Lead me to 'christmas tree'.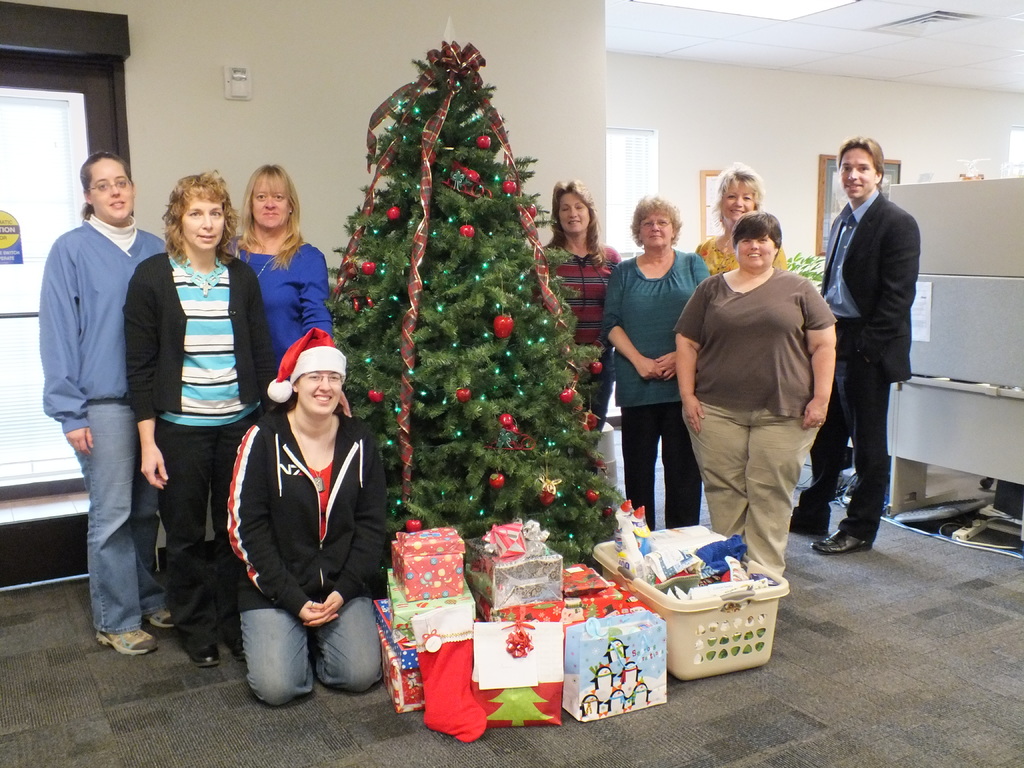
Lead to <bbox>310, 35, 634, 579</bbox>.
